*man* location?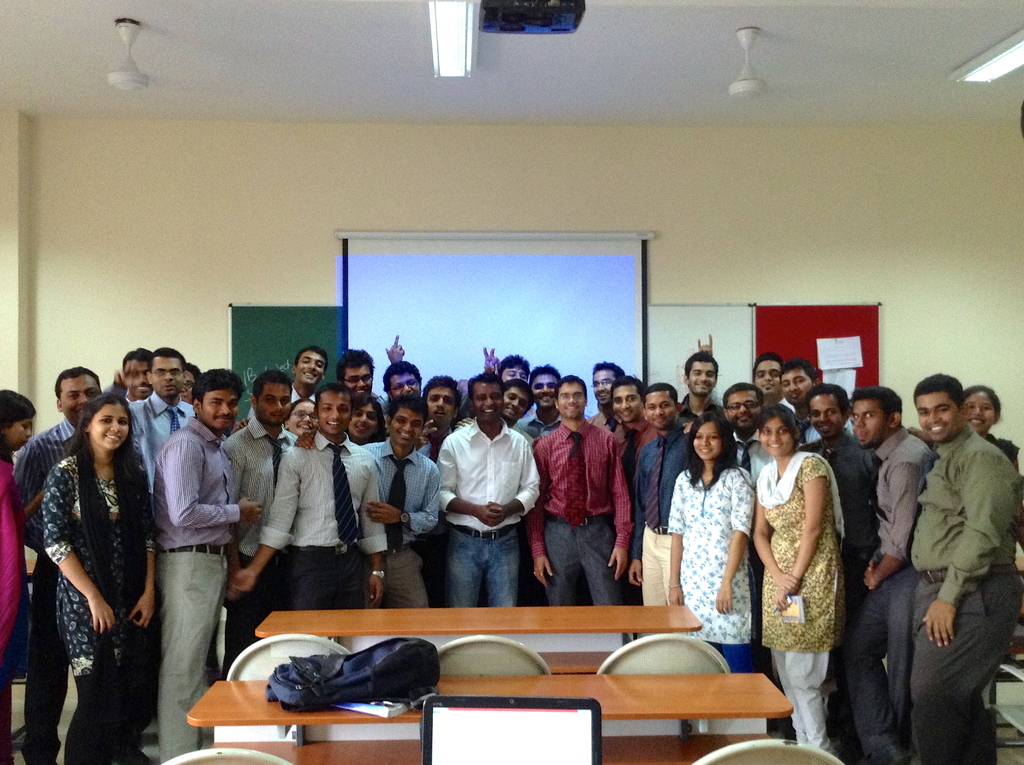
514:362:563:437
